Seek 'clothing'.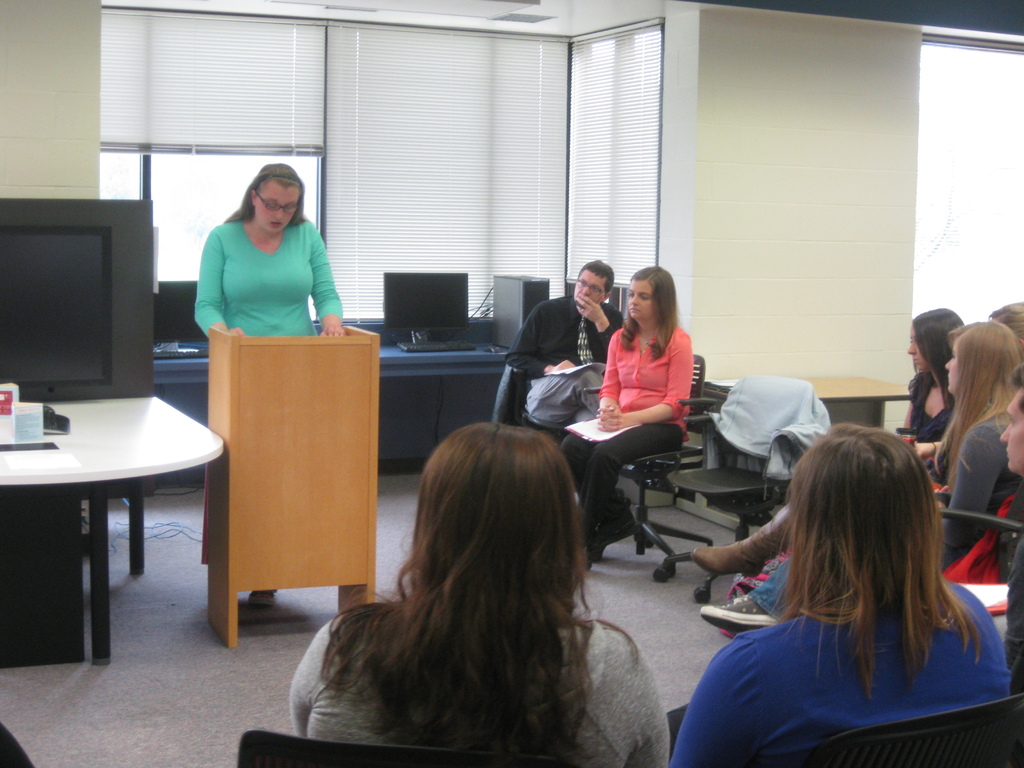
bbox=(751, 412, 1023, 618).
